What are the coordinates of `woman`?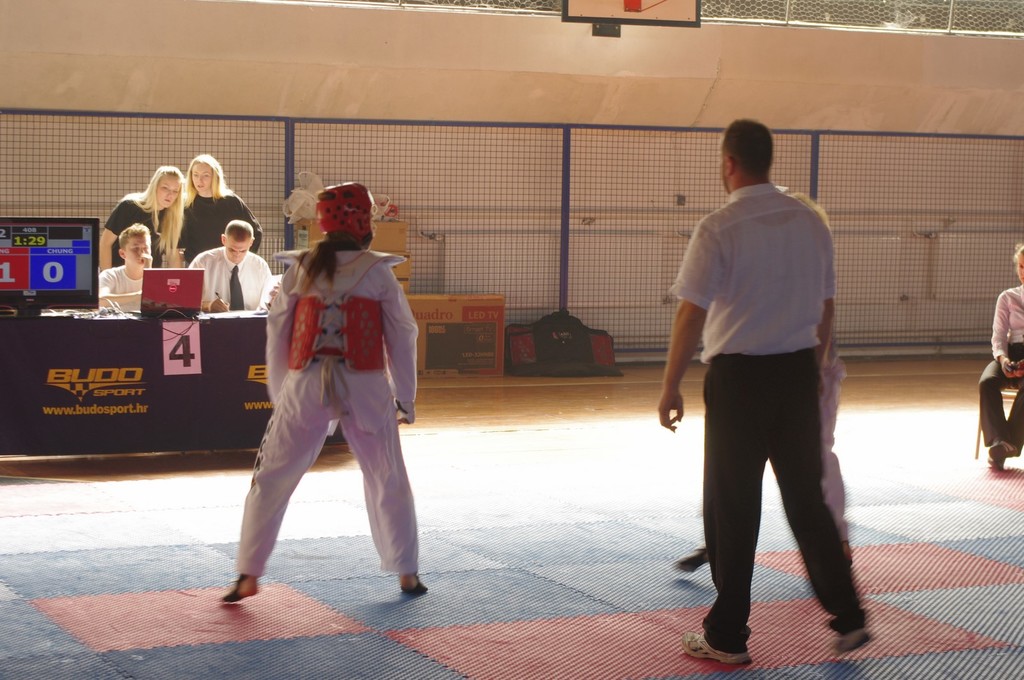
pyautogui.locateOnScreen(95, 168, 186, 273).
